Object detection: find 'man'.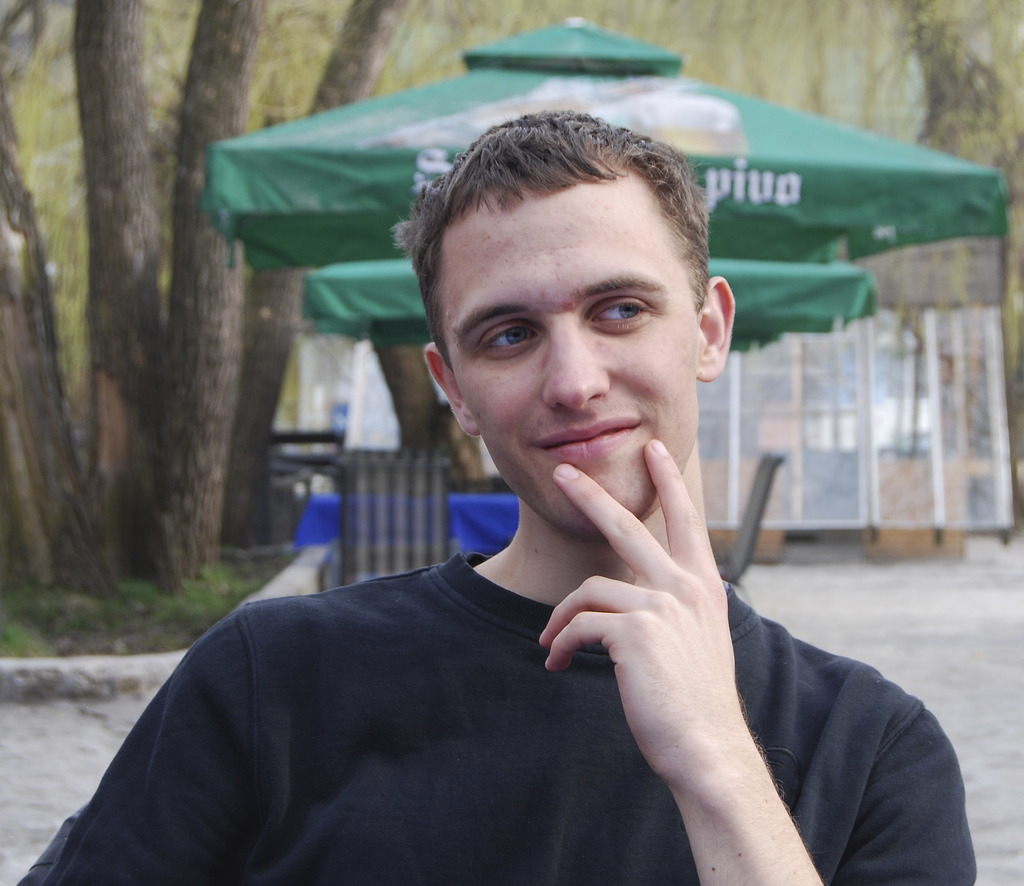
73, 162, 931, 864.
